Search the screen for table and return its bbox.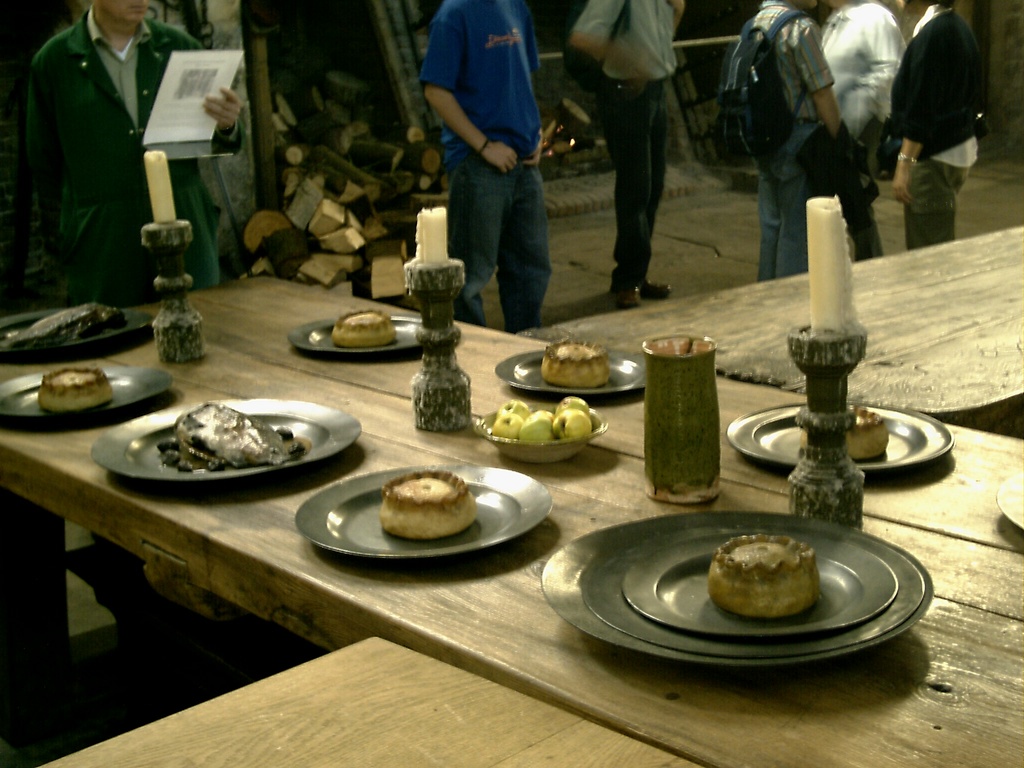
Found: (35,636,704,767).
